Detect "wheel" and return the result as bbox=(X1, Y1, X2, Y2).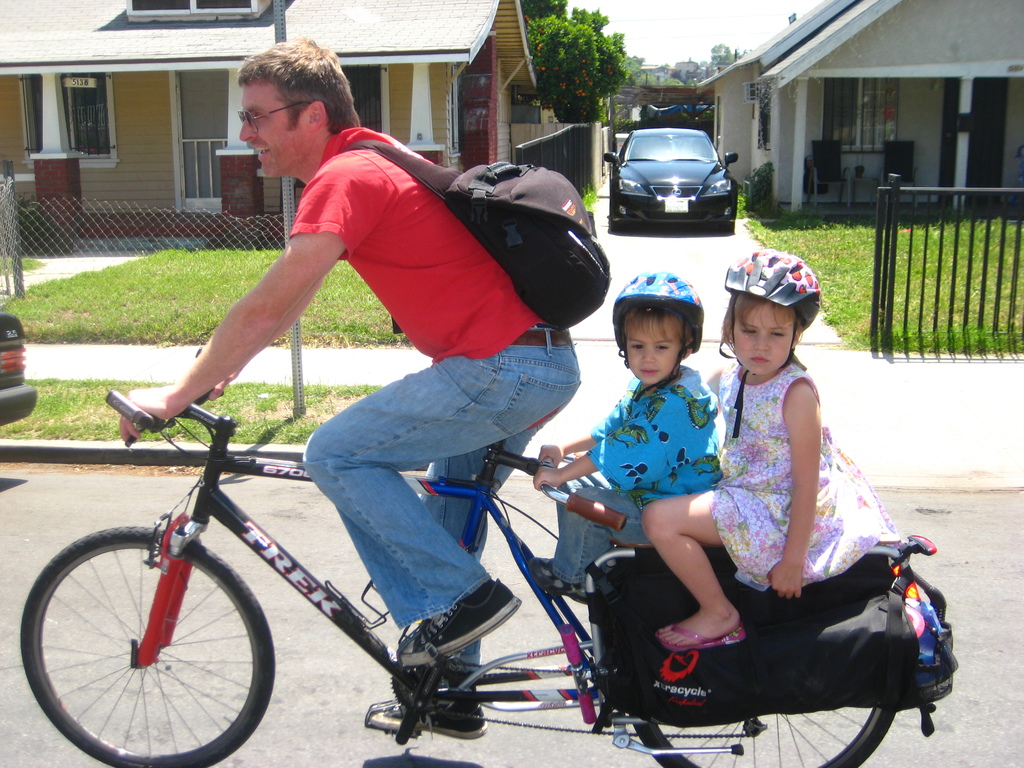
bbox=(23, 538, 257, 758).
